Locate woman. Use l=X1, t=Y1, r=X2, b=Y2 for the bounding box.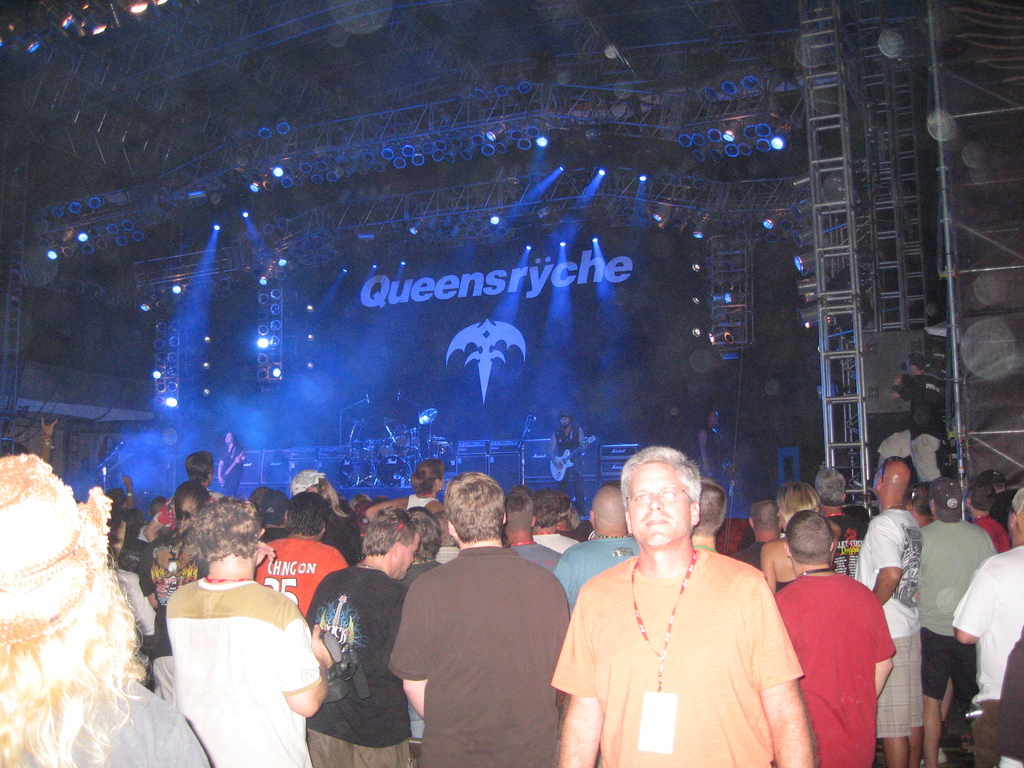
l=362, t=459, r=446, b=520.
